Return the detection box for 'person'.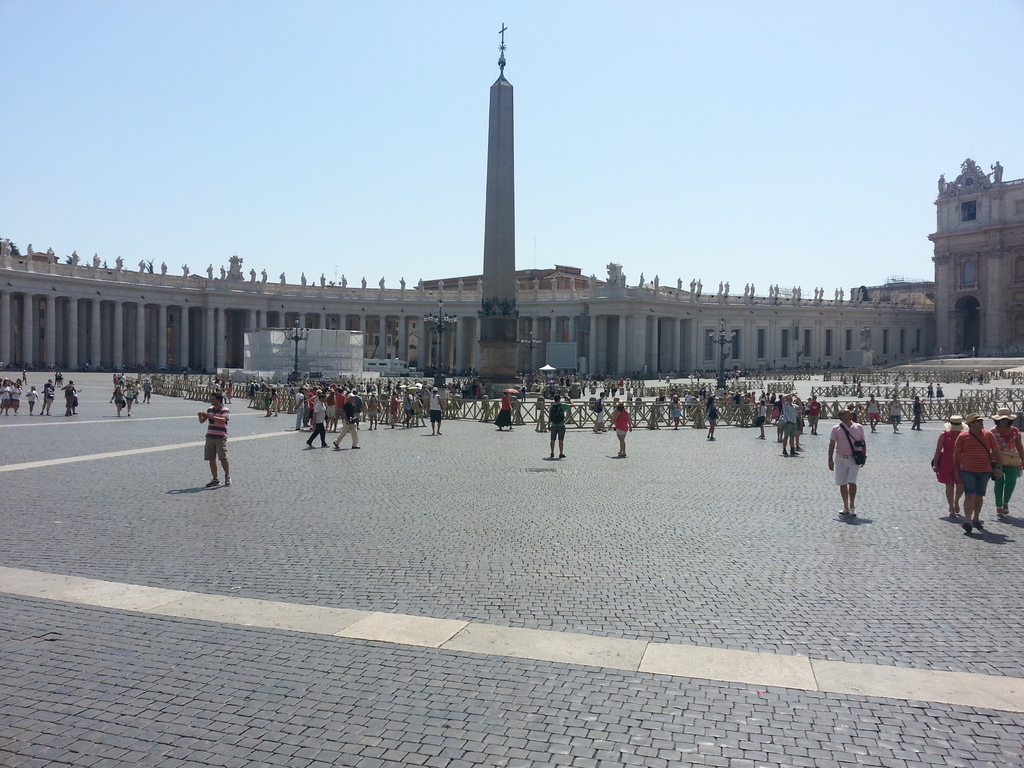
<box>593,390,608,434</box>.
